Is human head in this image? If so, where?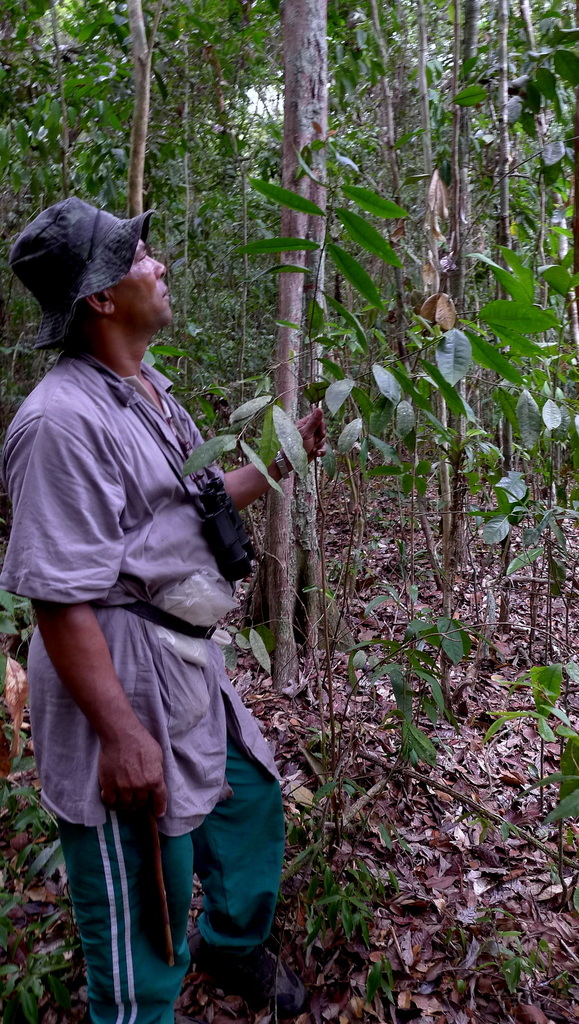
Yes, at [x1=1, y1=189, x2=162, y2=361].
